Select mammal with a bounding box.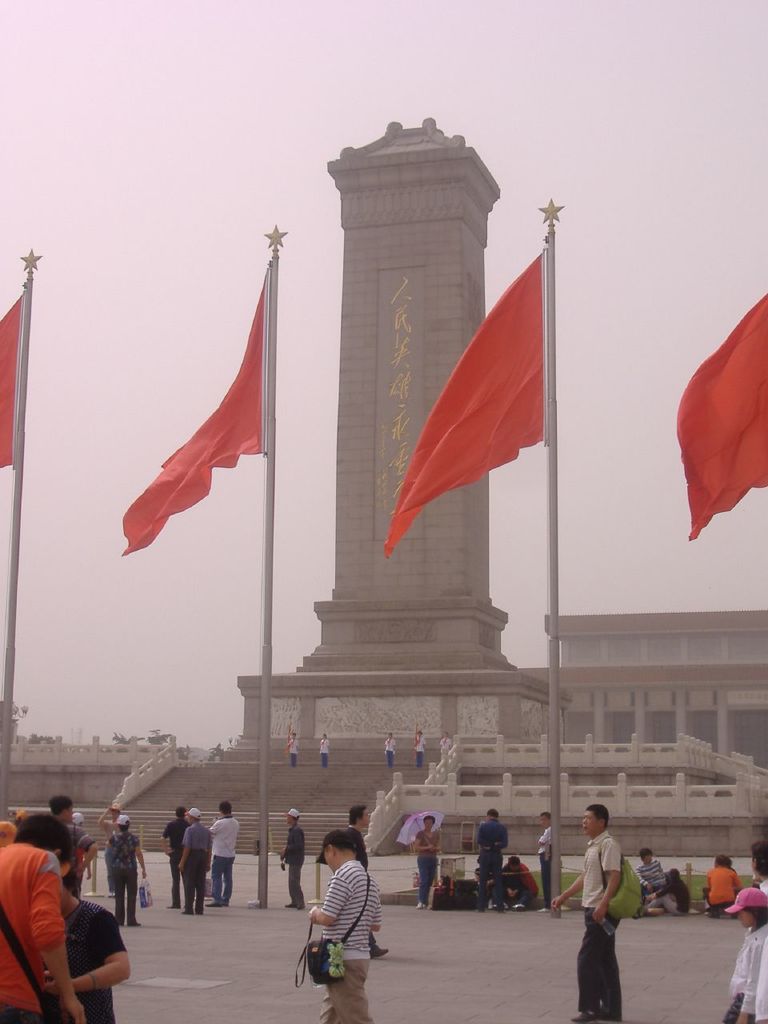
[438, 732, 452, 755].
